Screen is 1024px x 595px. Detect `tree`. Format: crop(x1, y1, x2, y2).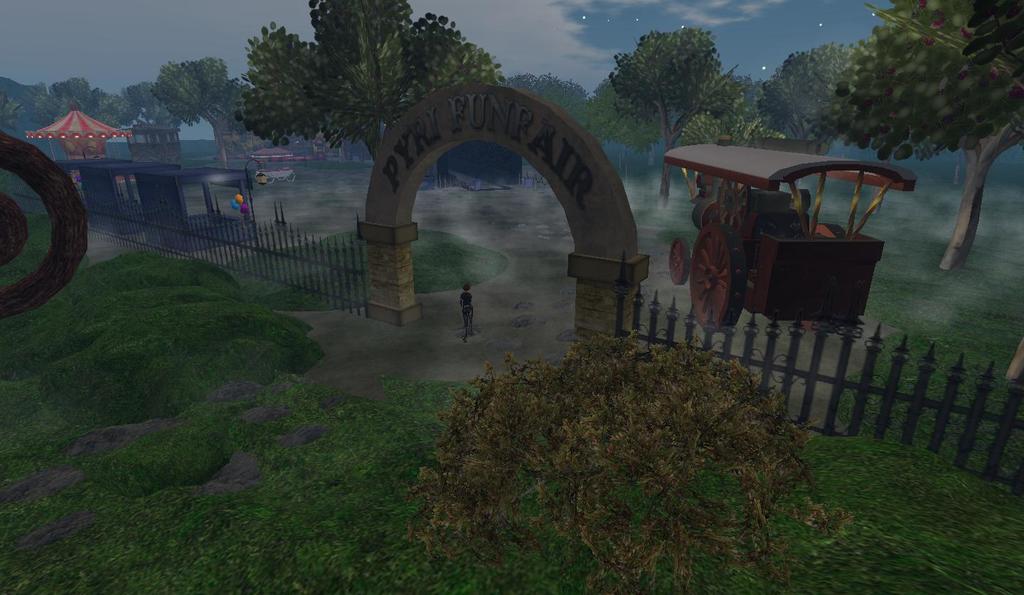
crop(577, 66, 652, 179).
